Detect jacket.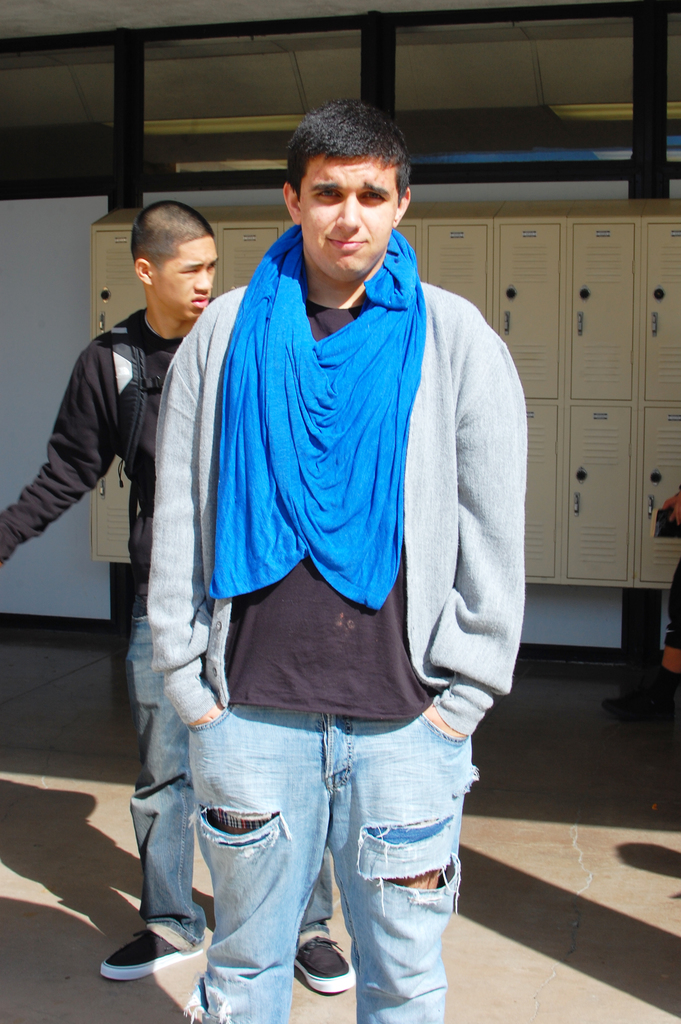
Detected at bbox=[174, 140, 515, 760].
